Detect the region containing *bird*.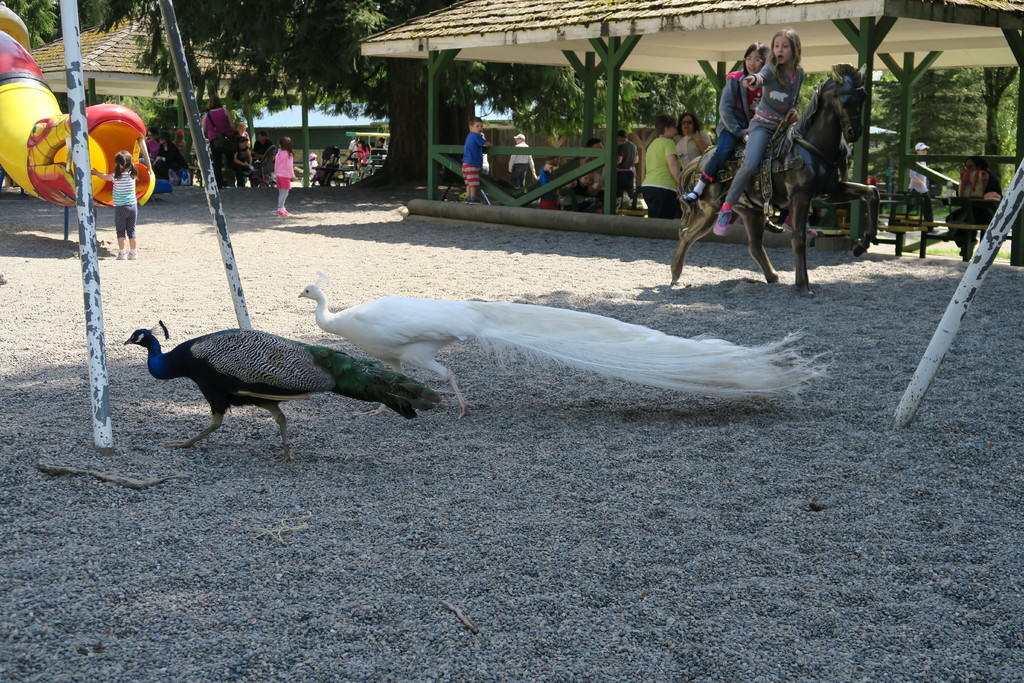
left=141, top=307, right=429, bottom=445.
